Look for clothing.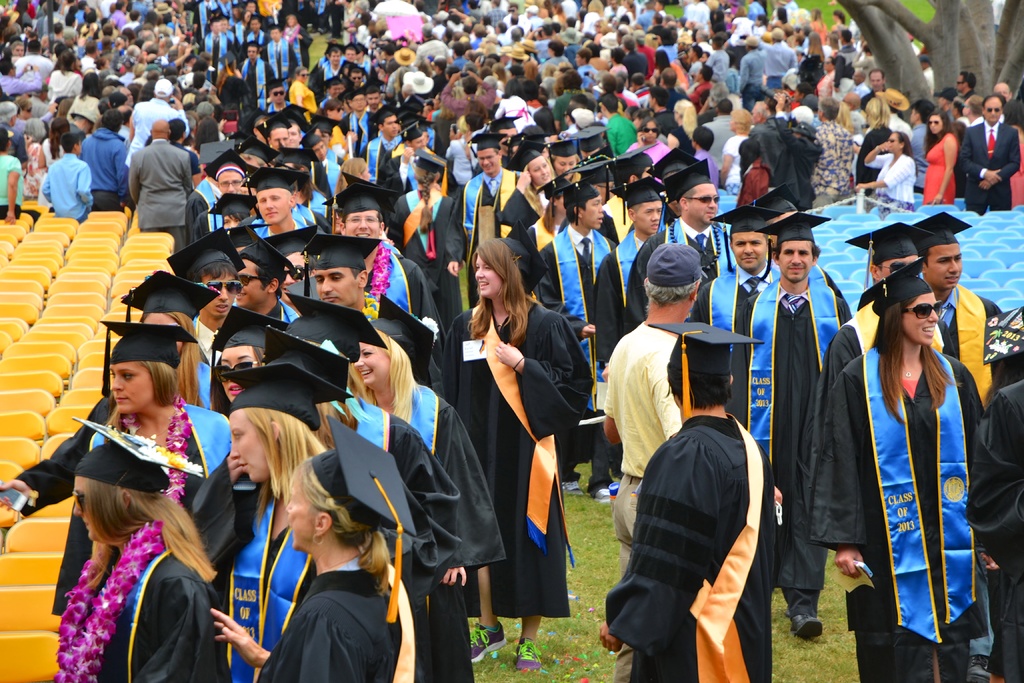
Found: [left=448, top=133, right=476, bottom=188].
